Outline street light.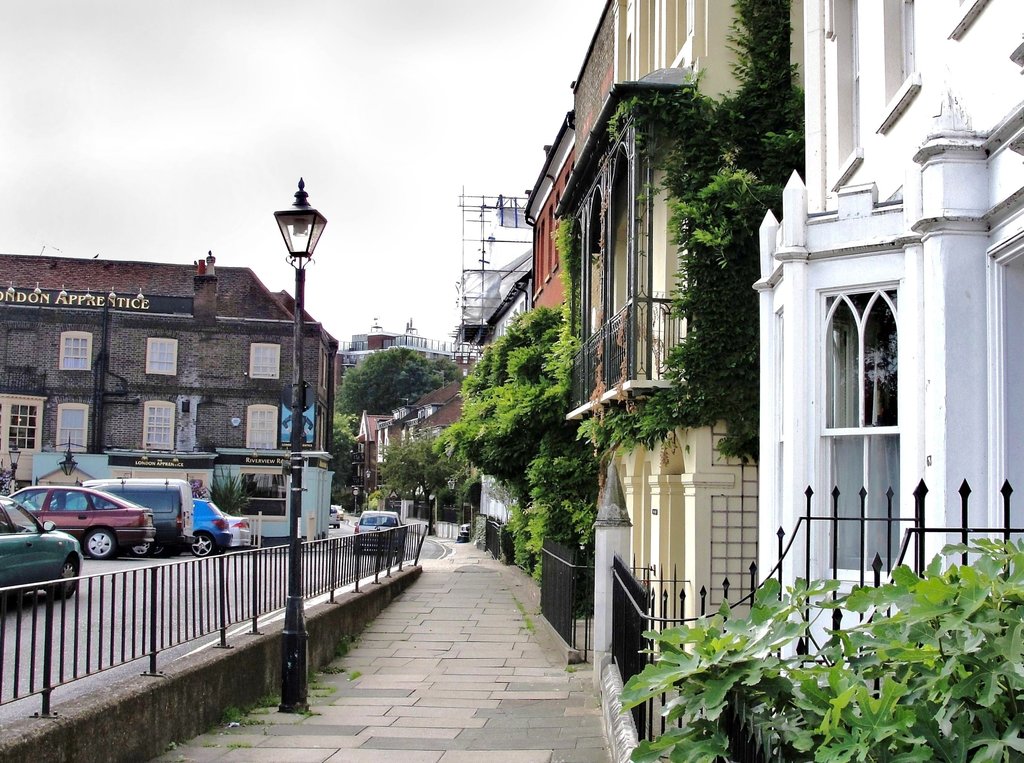
Outline: [x1=365, y1=464, x2=373, y2=509].
